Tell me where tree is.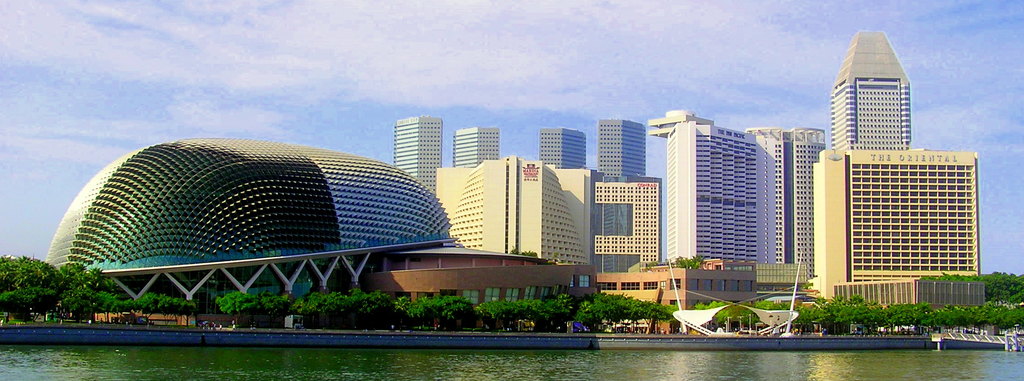
tree is at left=430, top=299, right=470, bottom=328.
